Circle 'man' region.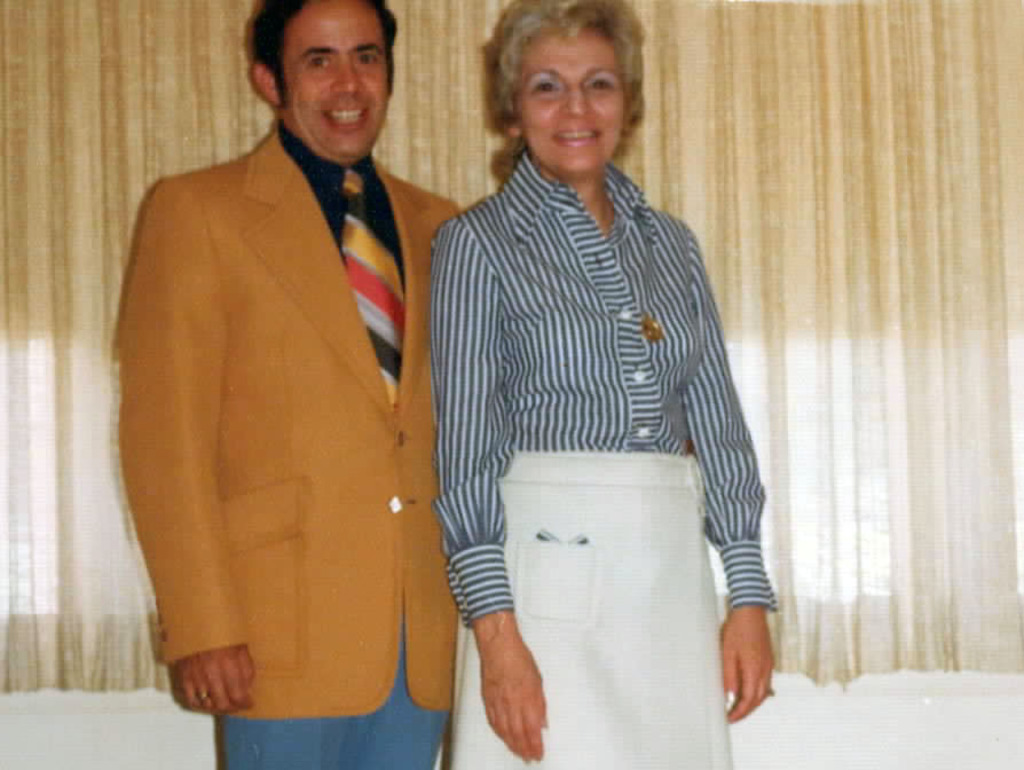
Region: bbox=(103, 0, 475, 753).
